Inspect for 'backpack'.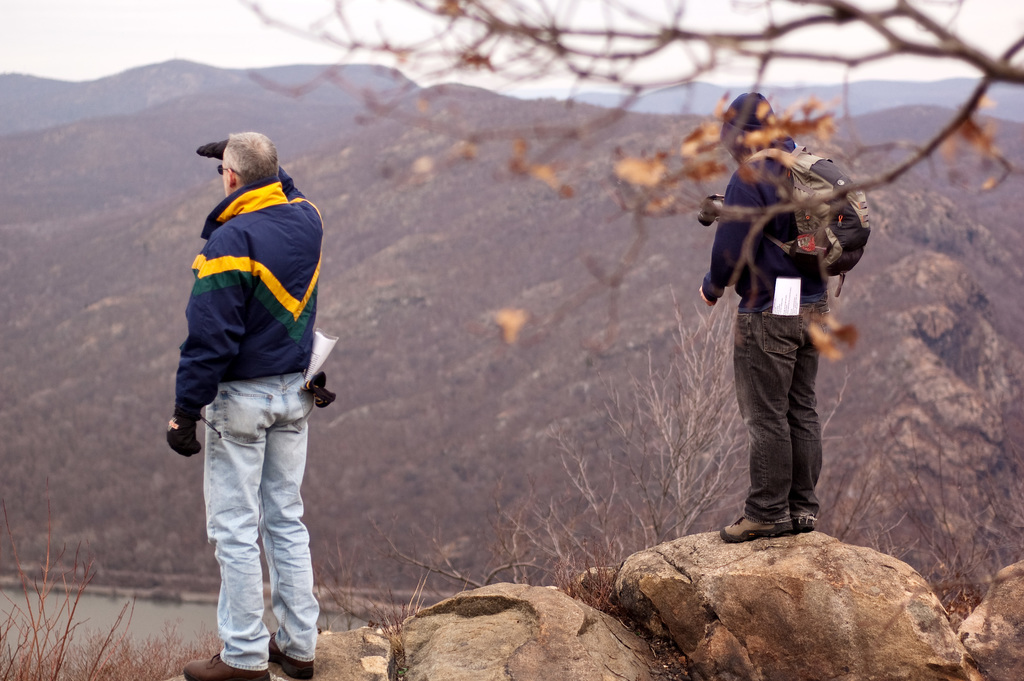
Inspection: x1=744 y1=148 x2=867 y2=294.
